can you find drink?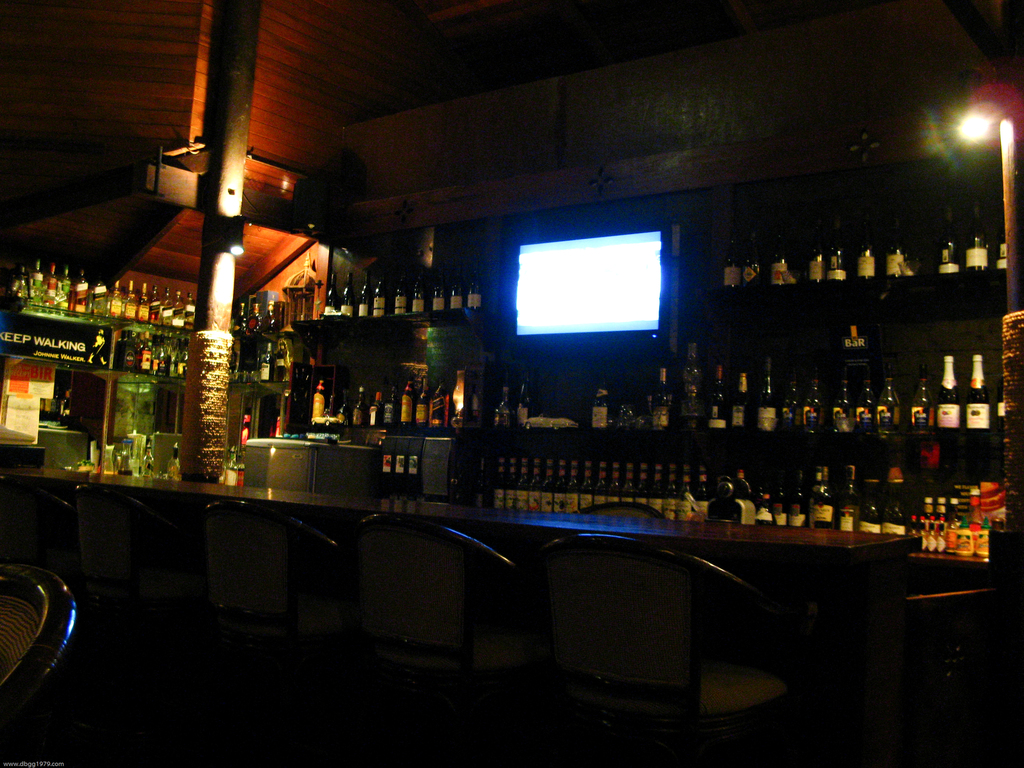
Yes, bounding box: [x1=652, y1=366, x2=670, y2=427].
